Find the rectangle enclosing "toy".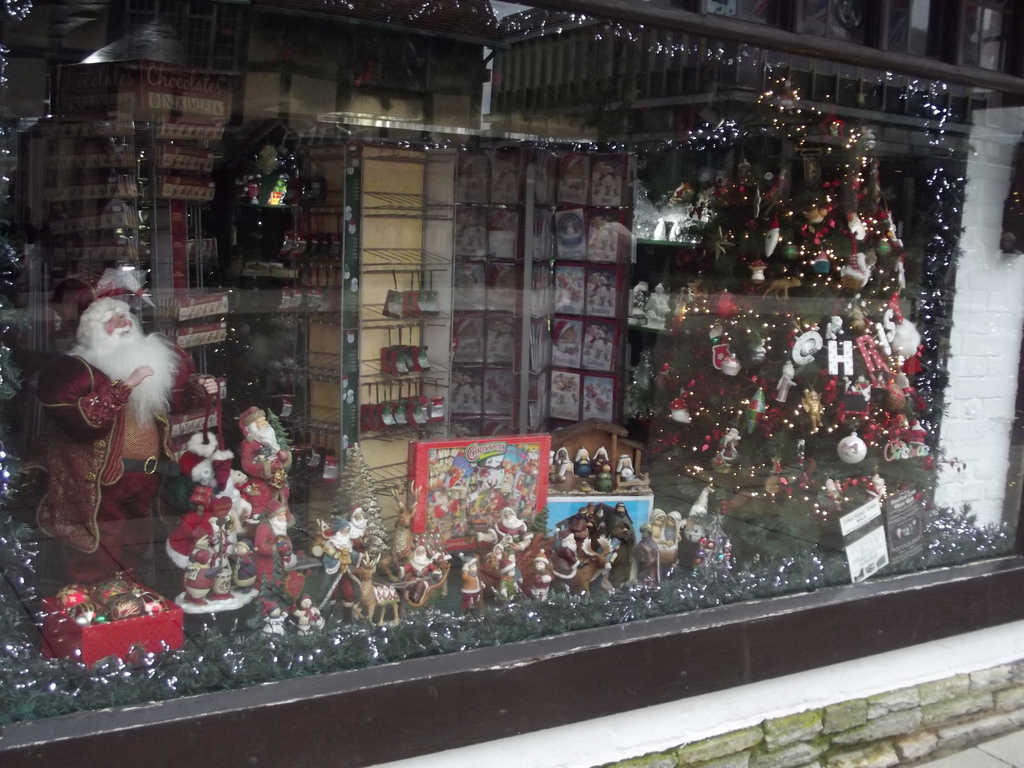
(478, 544, 520, 600).
